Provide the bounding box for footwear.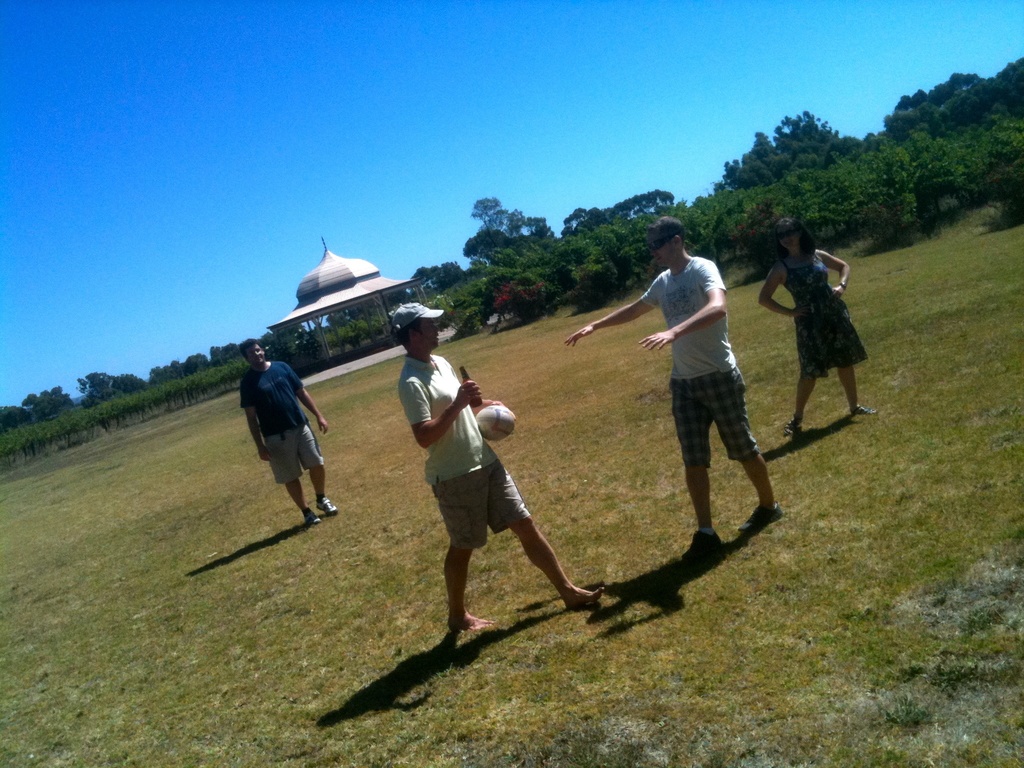
box(304, 508, 323, 521).
